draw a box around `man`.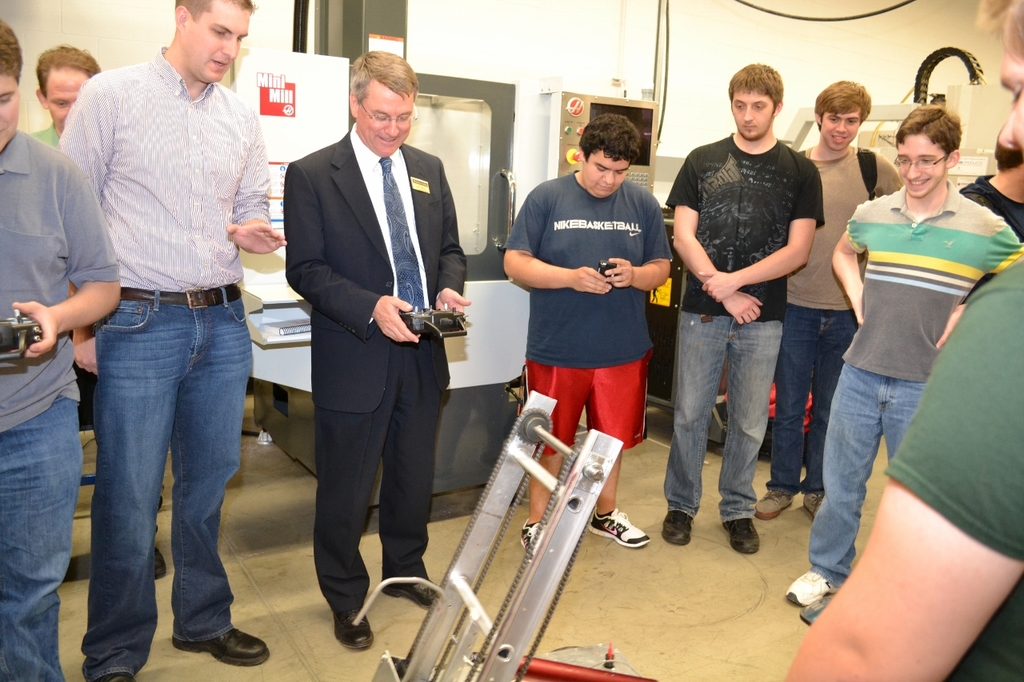
pyautogui.locateOnScreen(502, 117, 670, 547).
